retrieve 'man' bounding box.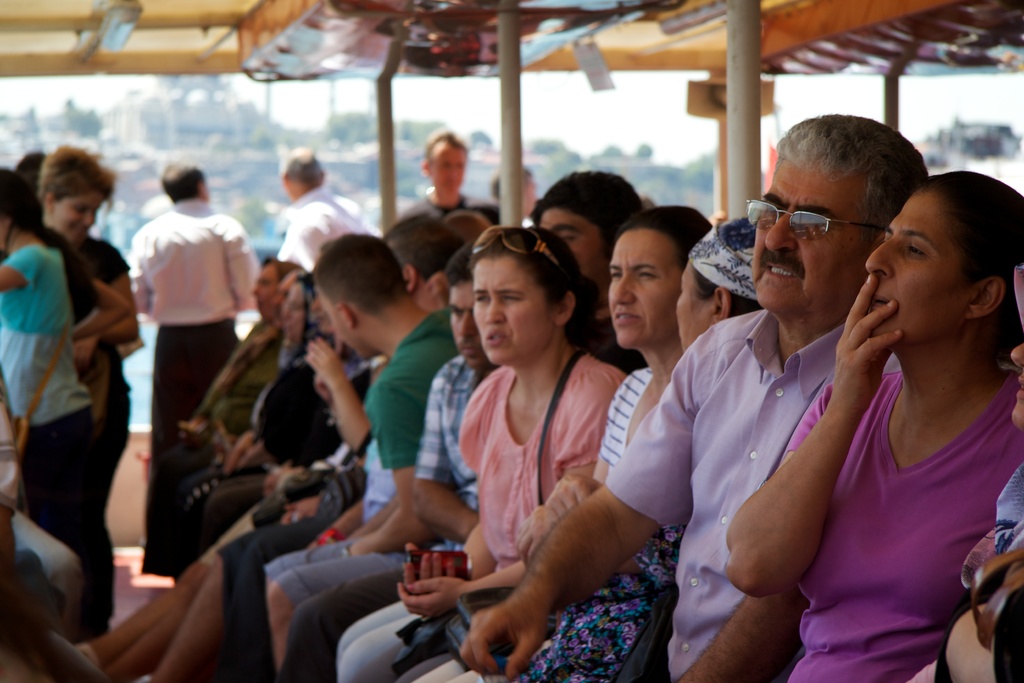
Bounding box: region(188, 255, 292, 452).
